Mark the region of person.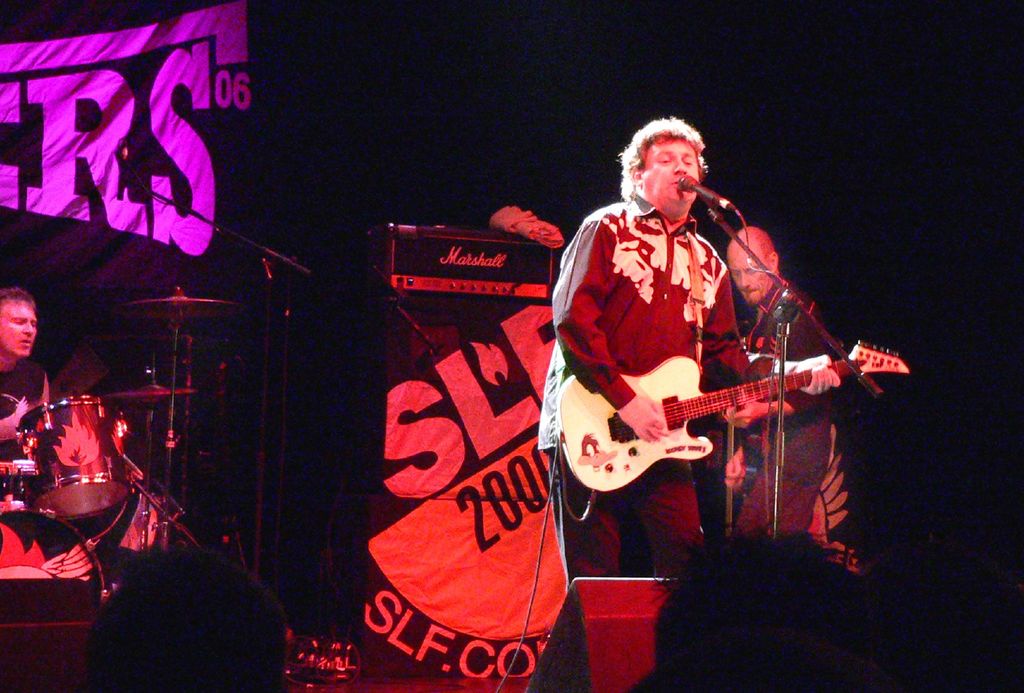
Region: bbox=[715, 225, 835, 531].
